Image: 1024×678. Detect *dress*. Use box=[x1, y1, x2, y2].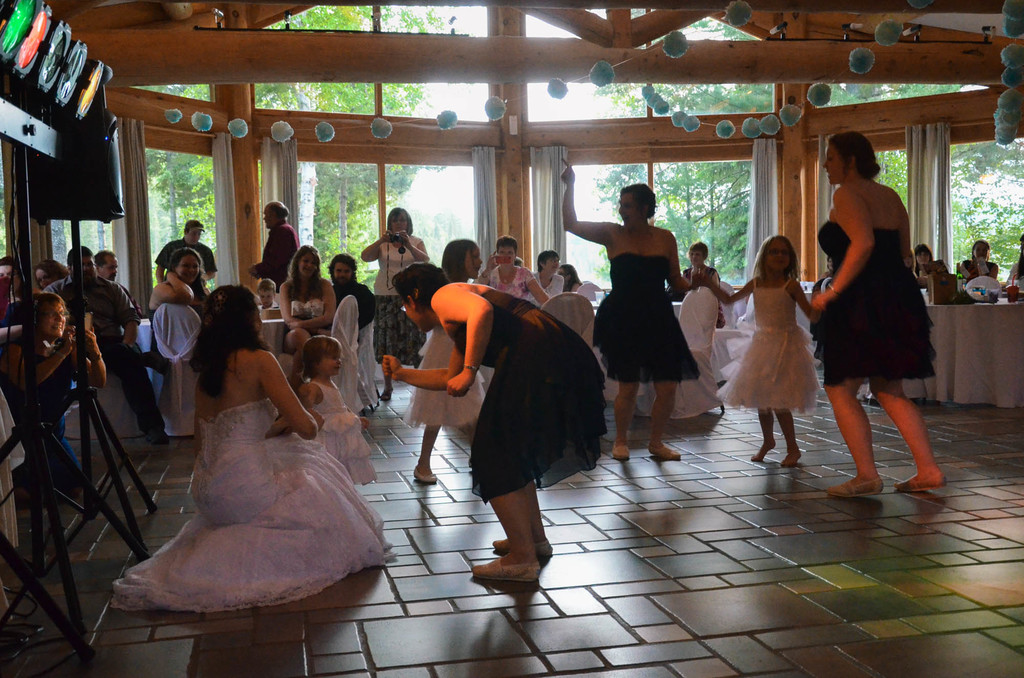
box=[593, 253, 703, 384].
